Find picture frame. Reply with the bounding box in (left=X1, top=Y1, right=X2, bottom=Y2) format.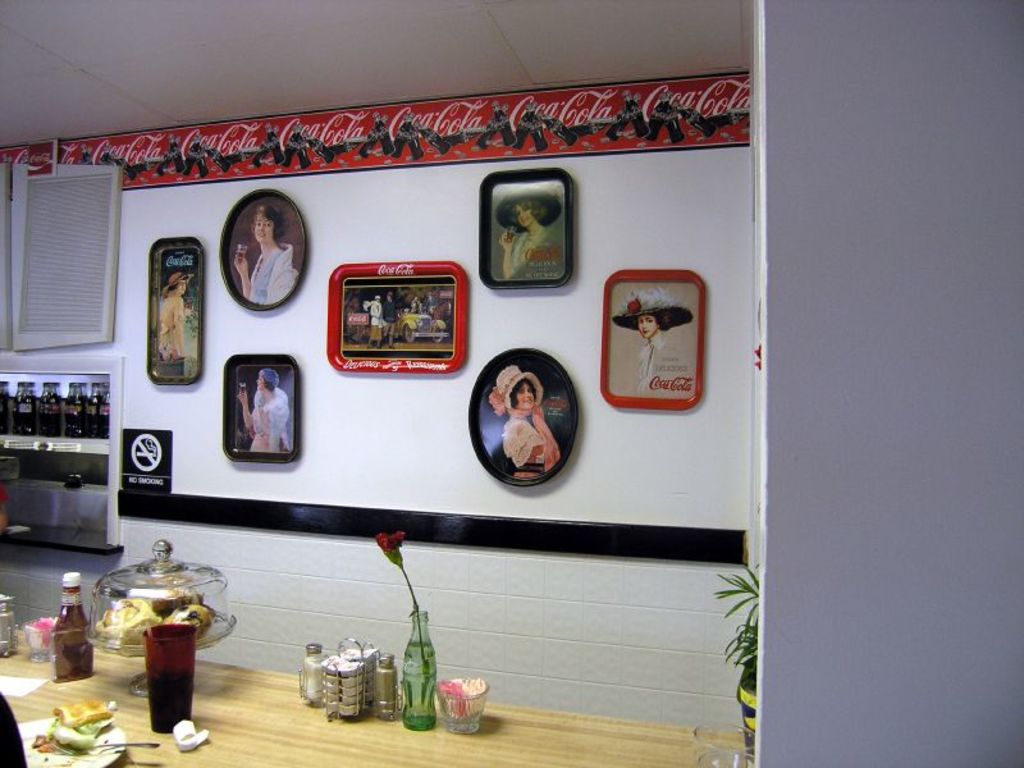
(left=220, top=188, right=310, bottom=312).
